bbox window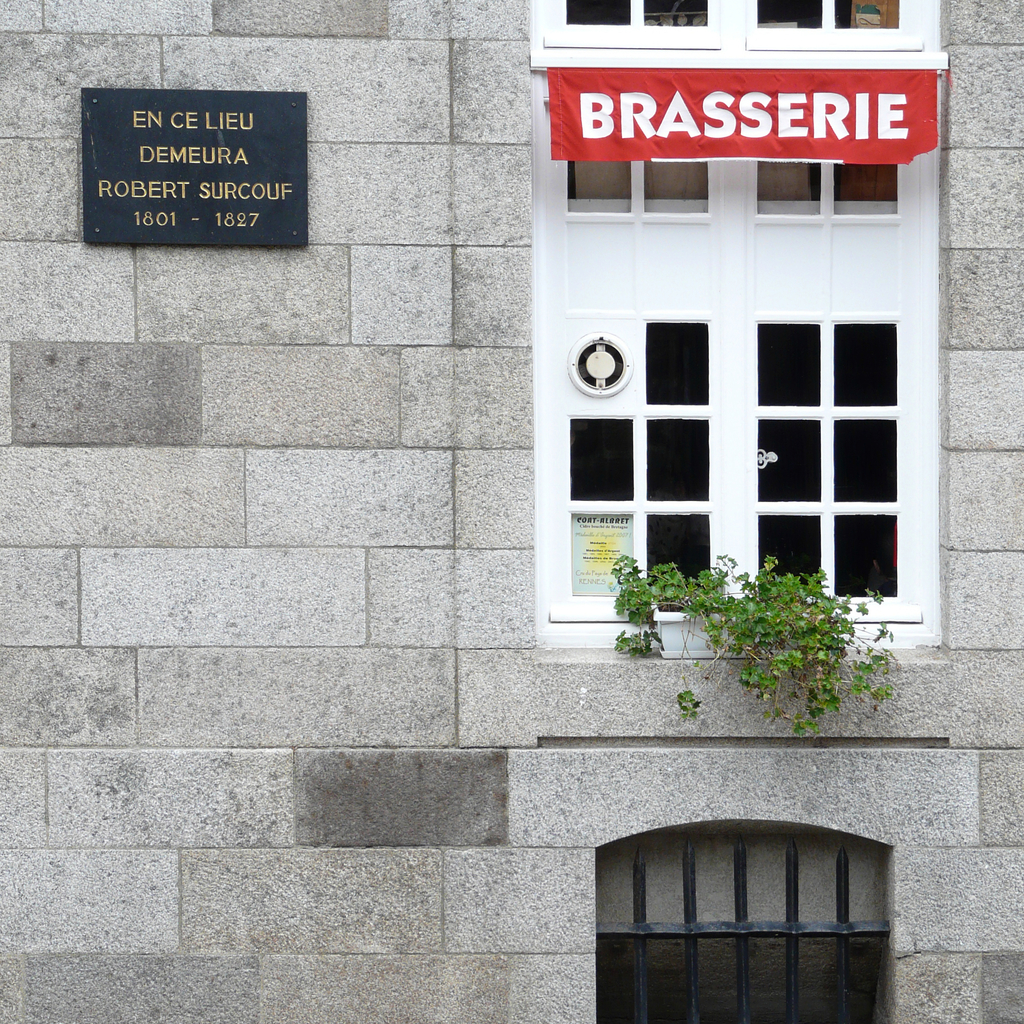
crop(516, 0, 927, 51)
